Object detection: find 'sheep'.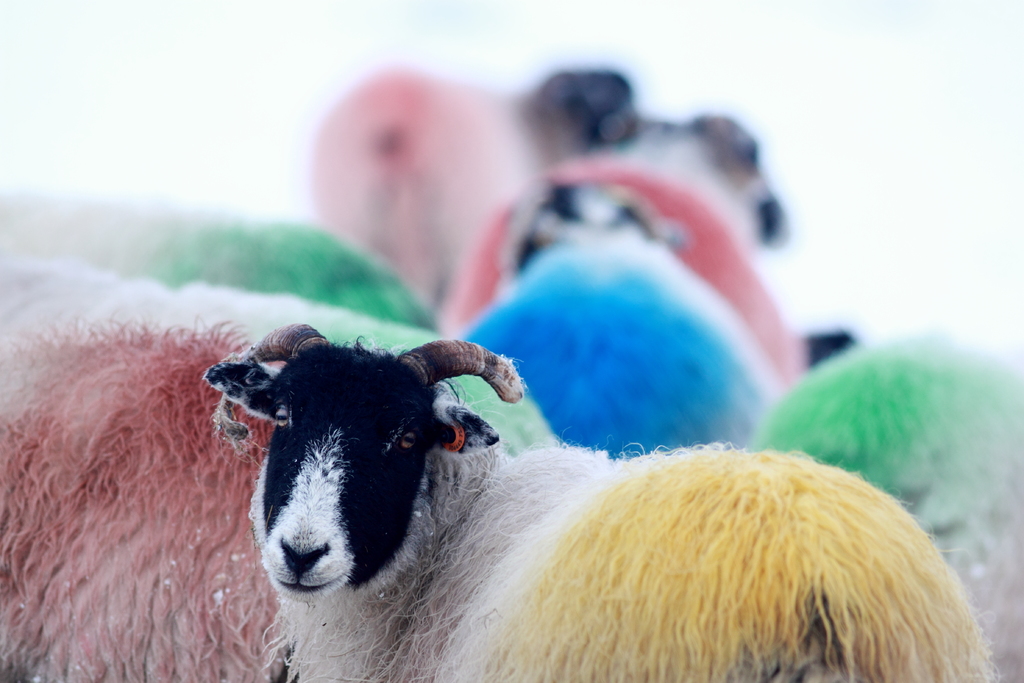
[x1=0, y1=70, x2=1023, y2=682].
